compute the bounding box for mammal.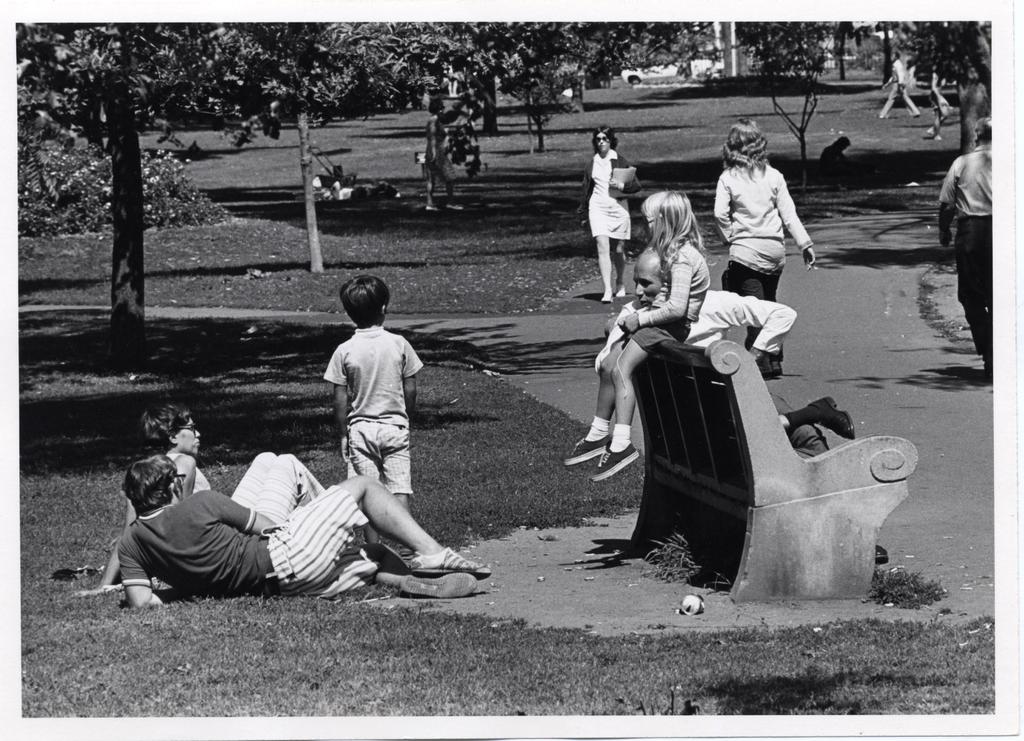
bbox=[584, 149, 646, 300].
